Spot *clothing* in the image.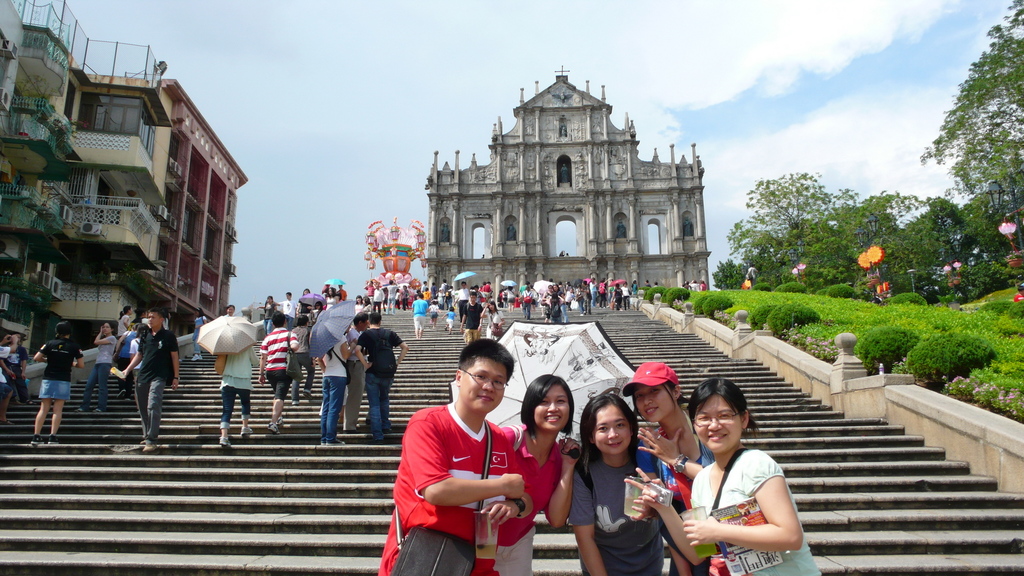
*clothing* found at l=129, t=326, r=182, b=442.
